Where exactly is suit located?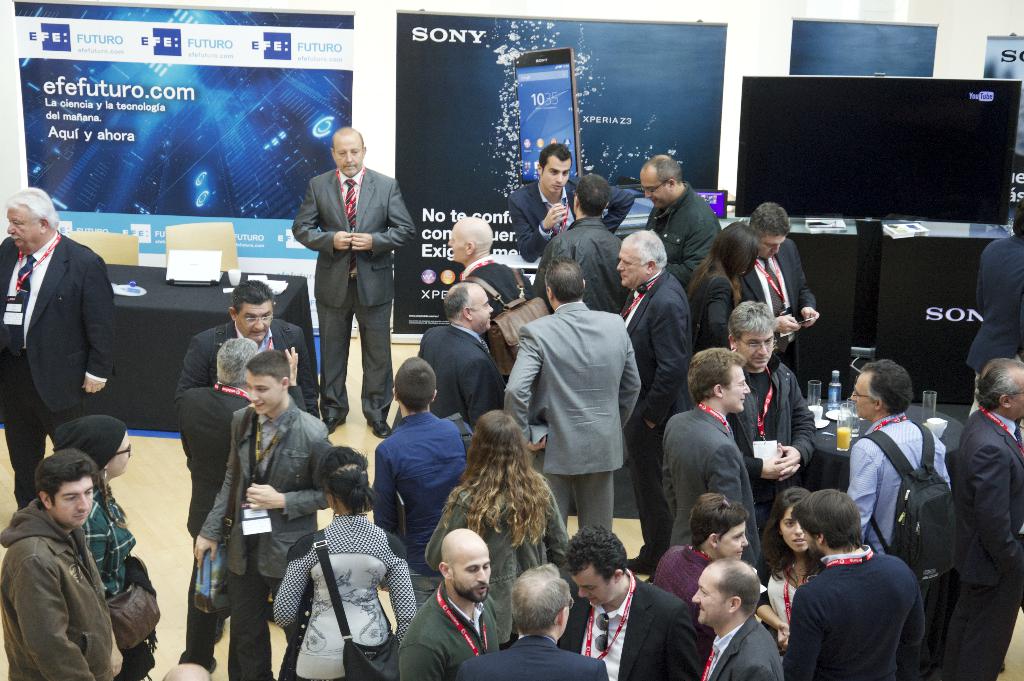
Its bounding box is <bbox>689, 272, 739, 351</bbox>.
